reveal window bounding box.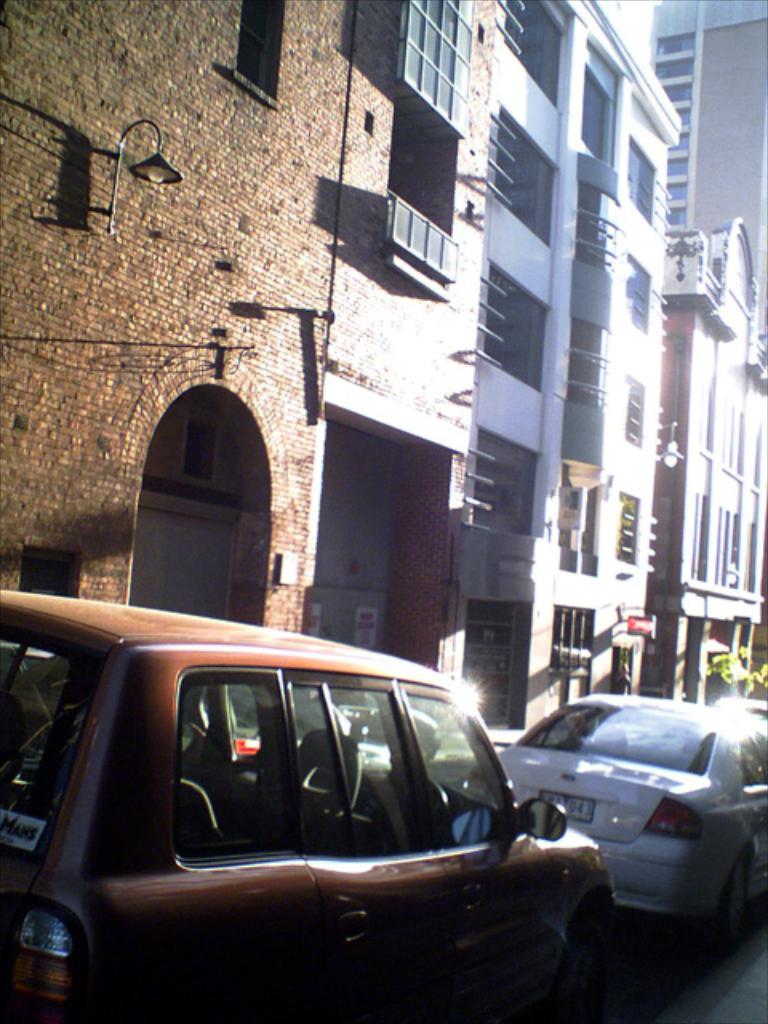
Revealed: box=[234, 0, 277, 96].
